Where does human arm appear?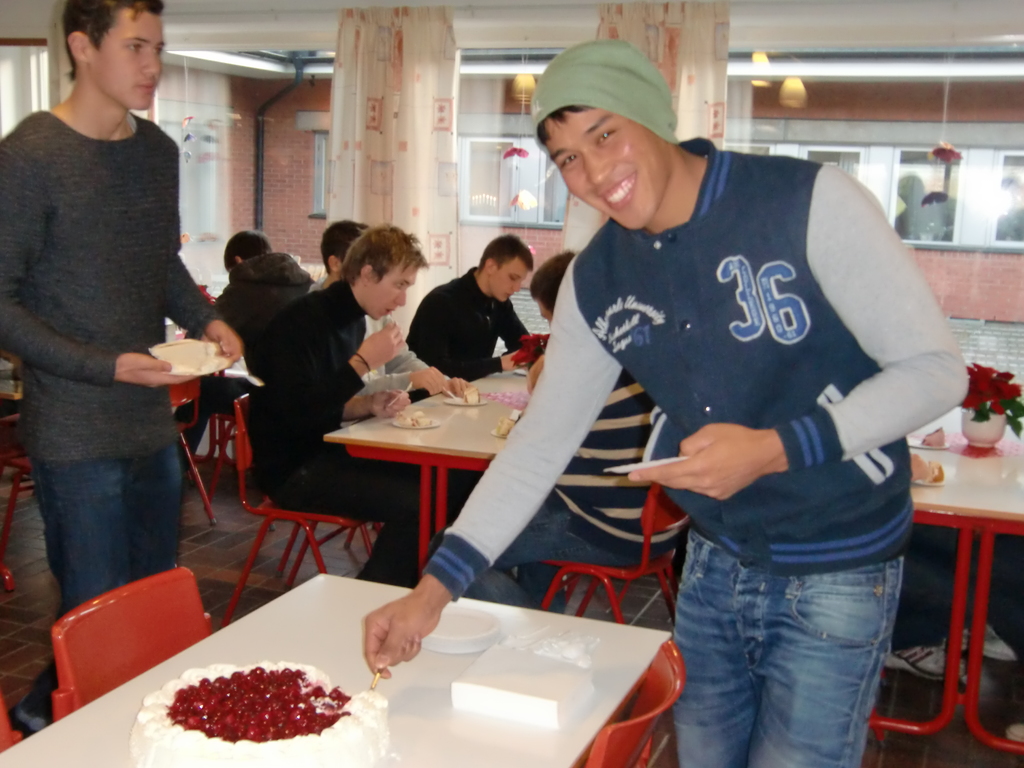
Appears at crop(513, 331, 557, 373).
